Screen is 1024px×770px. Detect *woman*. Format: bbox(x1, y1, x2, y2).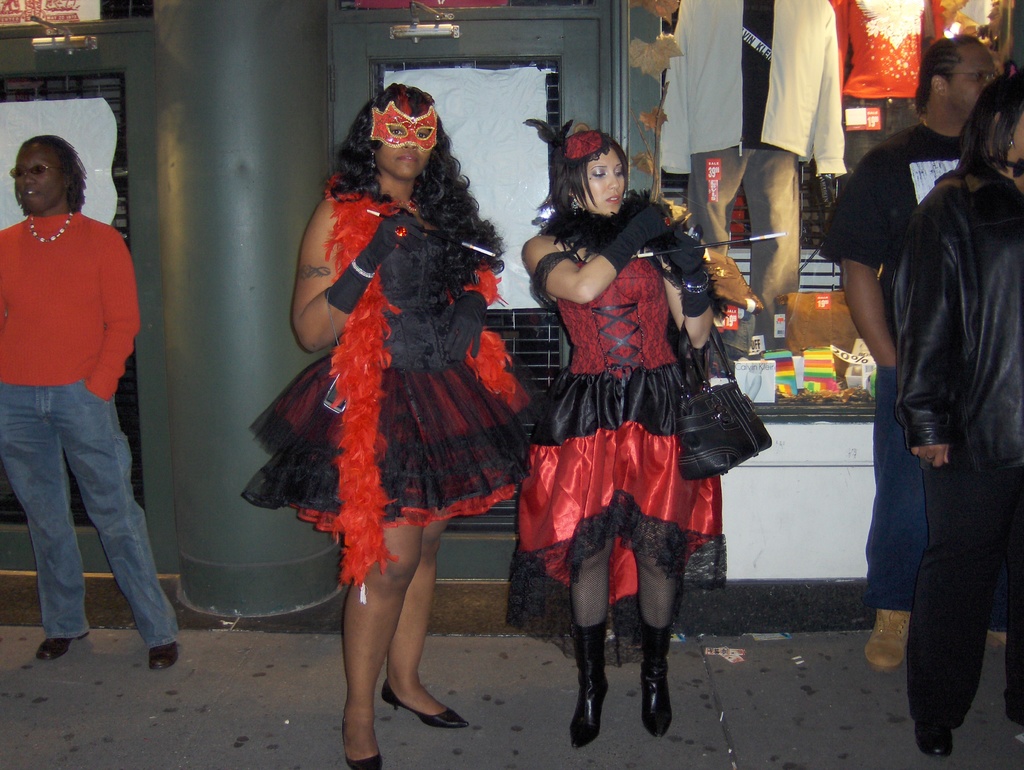
bbox(232, 75, 532, 769).
